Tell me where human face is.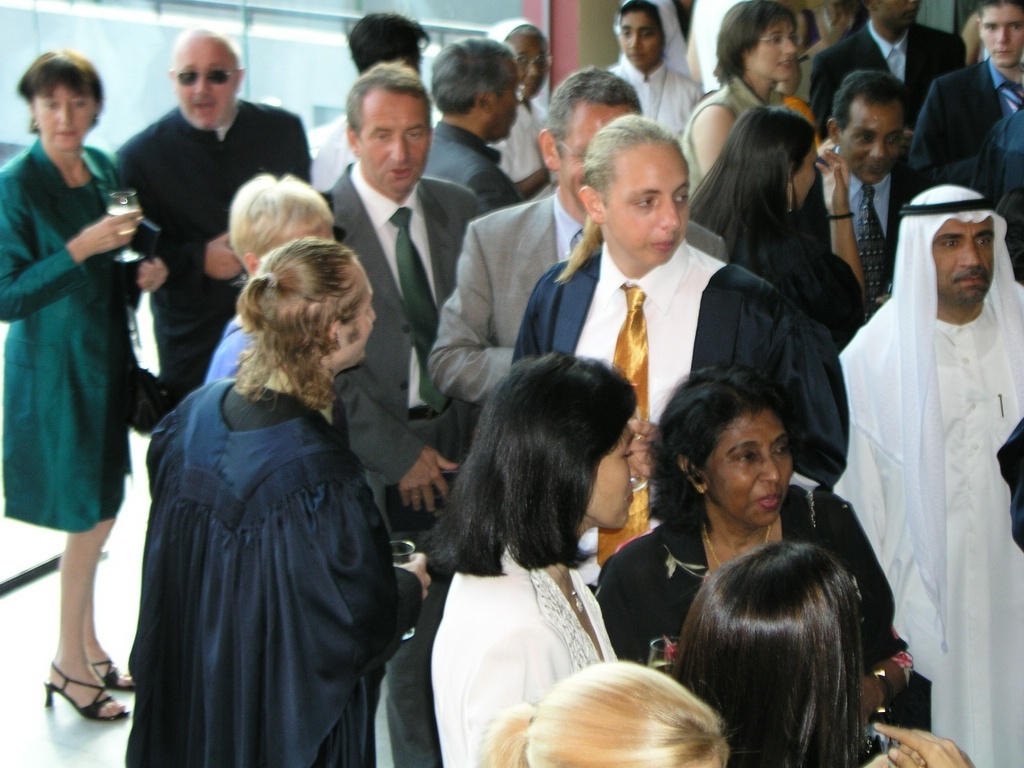
human face is at (x1=343, y1=274, x2=378, y2=362).
